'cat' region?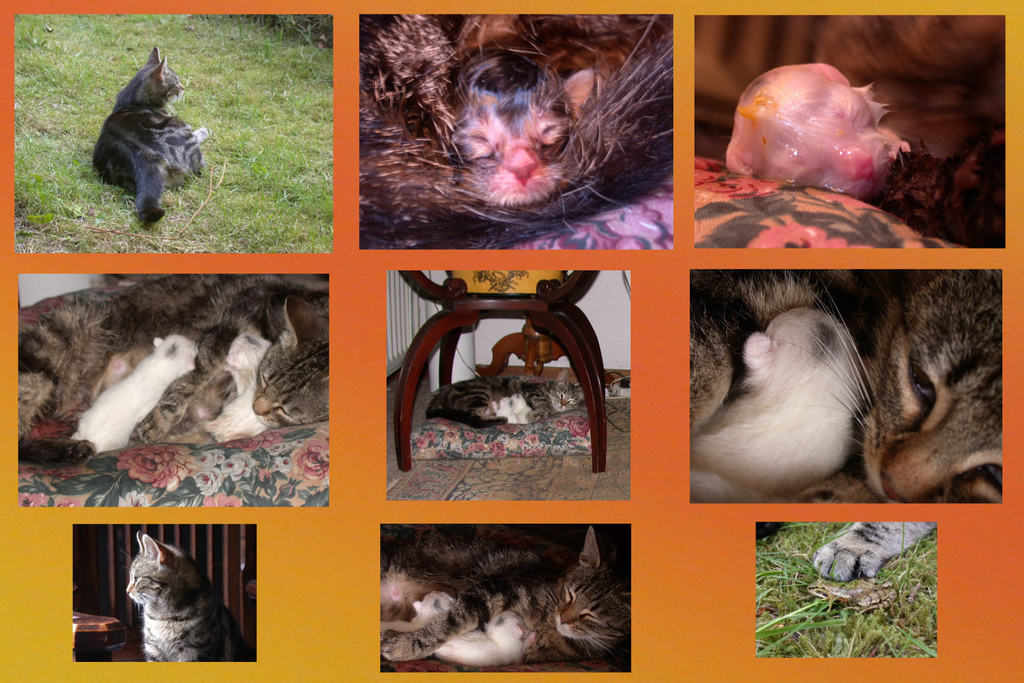
123:531:258:663
